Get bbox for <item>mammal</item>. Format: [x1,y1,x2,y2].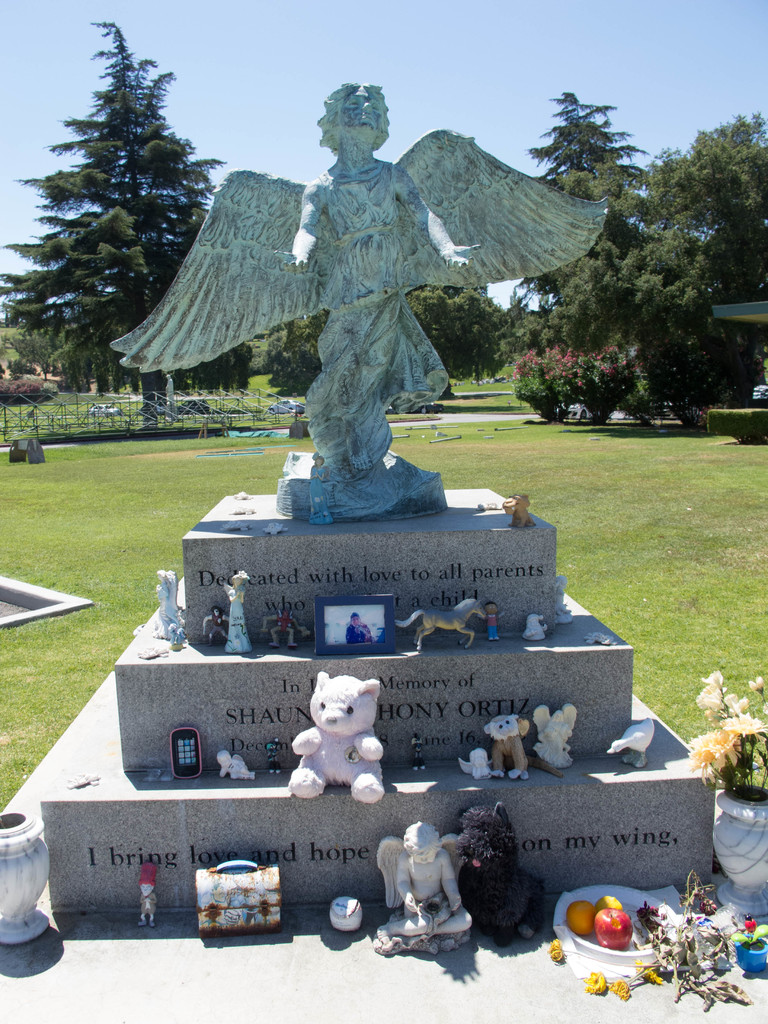
[344,614,371,642].
